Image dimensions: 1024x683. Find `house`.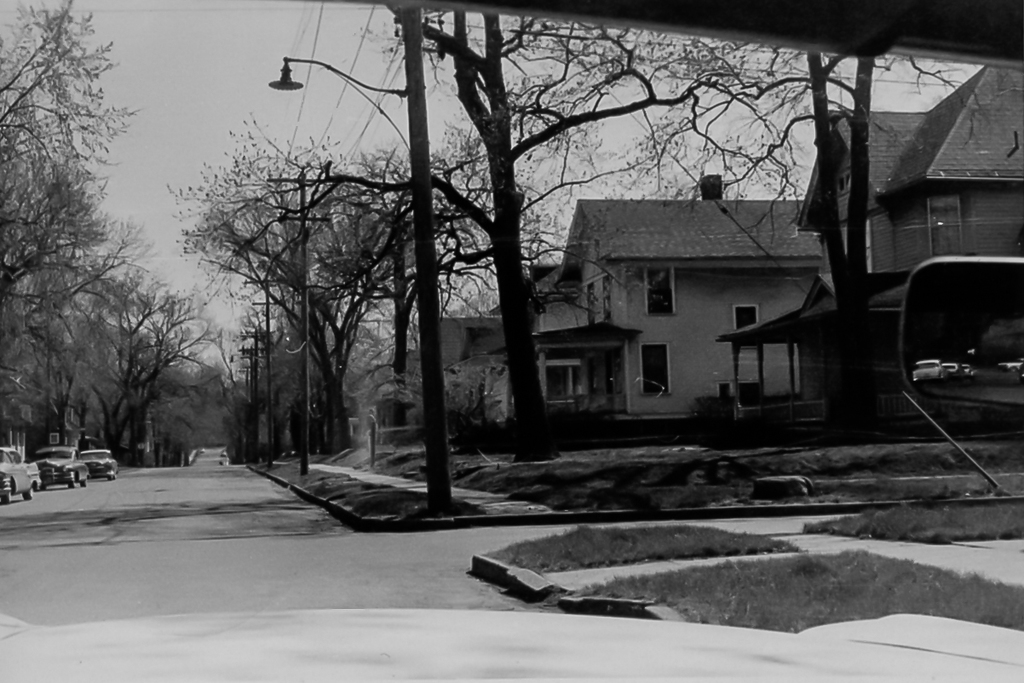
[left=376, top=307, right=505, bottom=449].
